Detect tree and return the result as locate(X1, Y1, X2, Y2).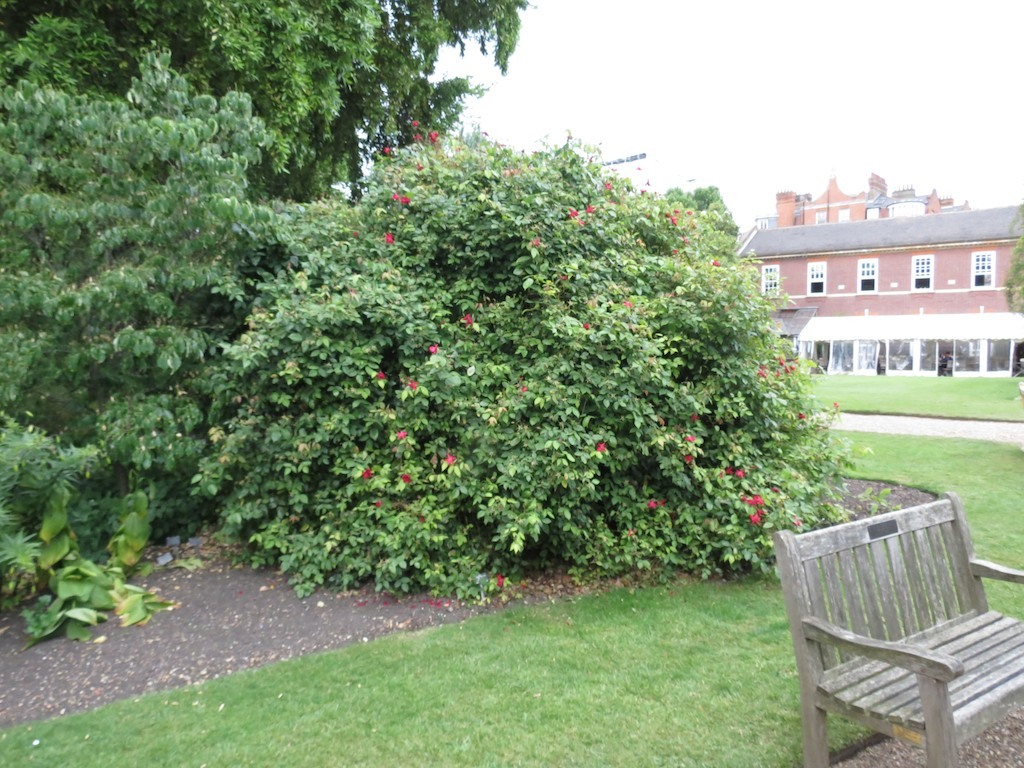
locate(665, 184, 740, 249).
